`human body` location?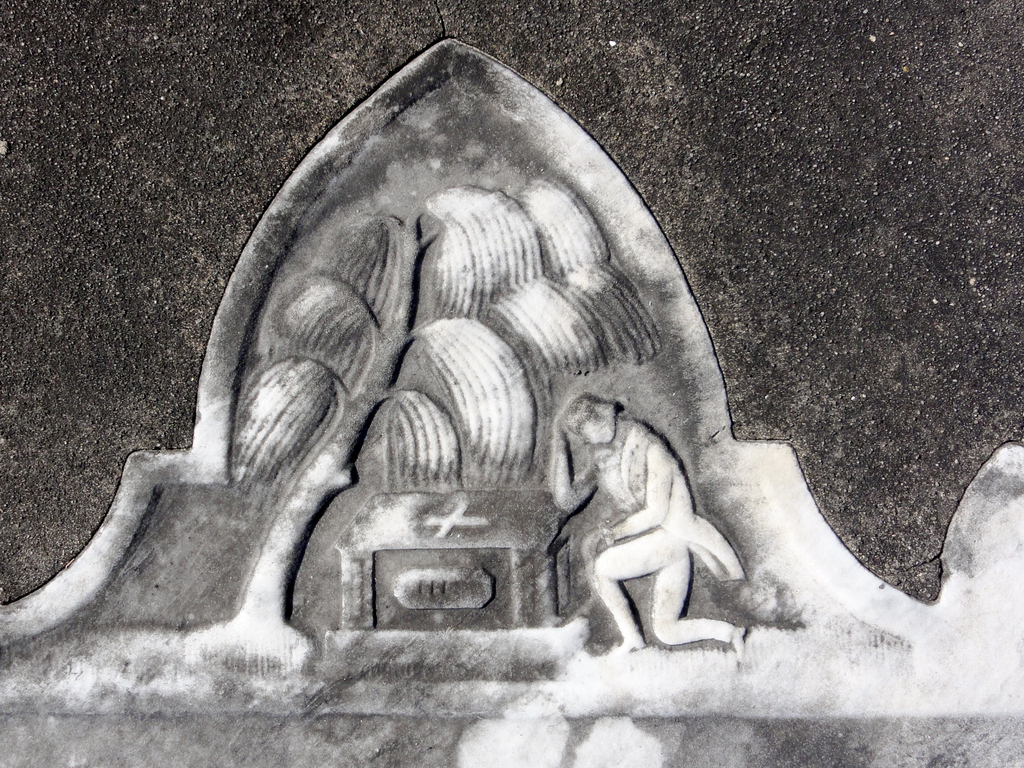
rect(577, 388, 735, 665)
